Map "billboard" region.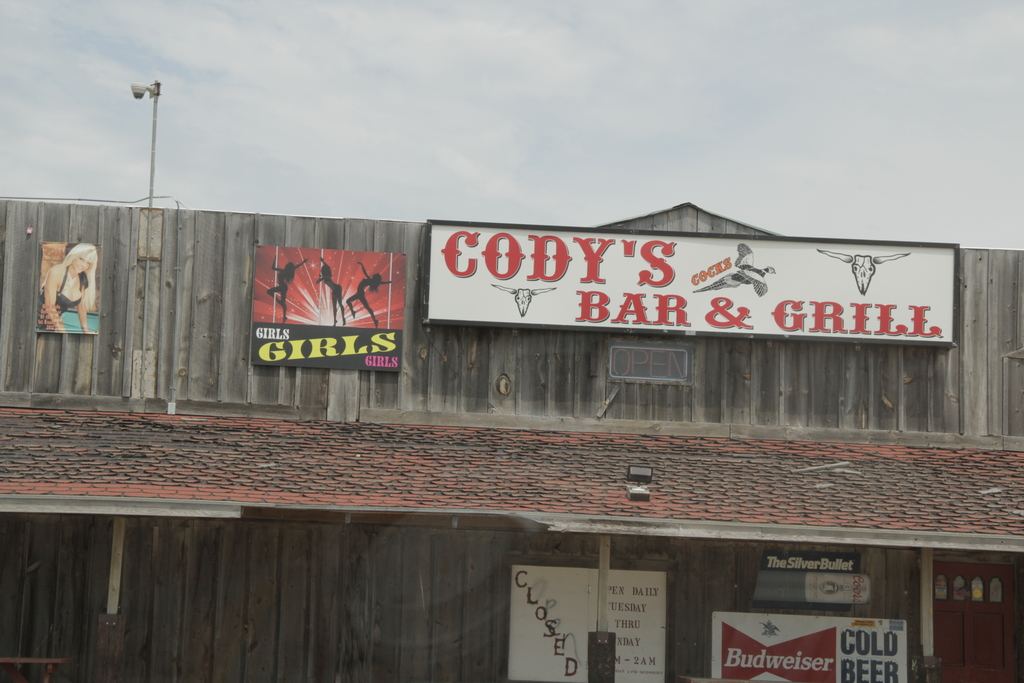
Mapped to (241, 249, 400, 378).
